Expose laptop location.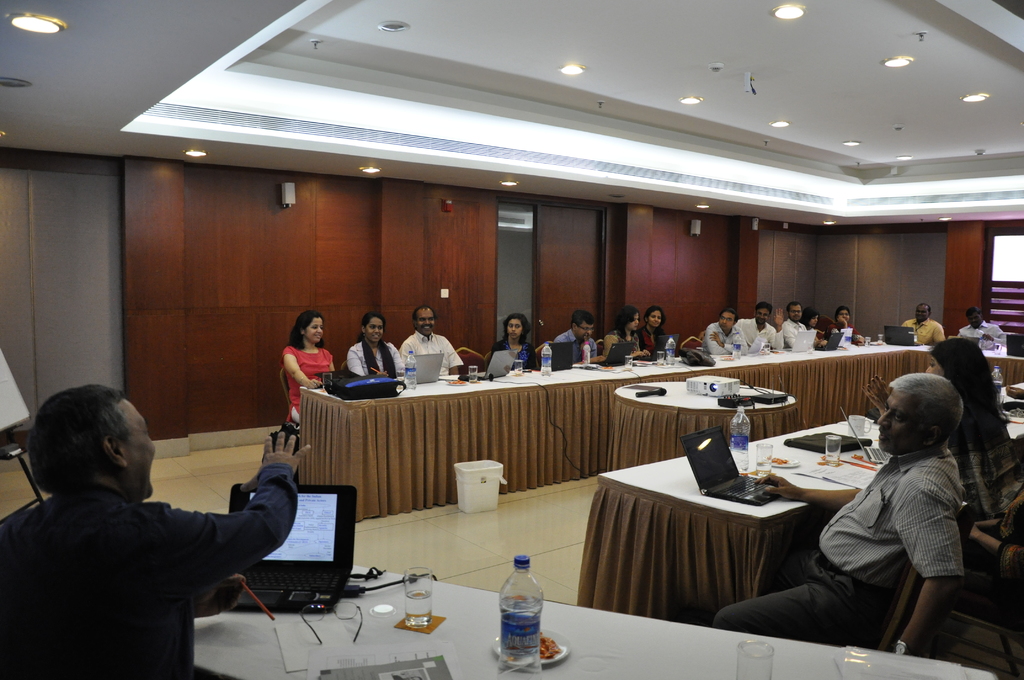
Exposed at <box>680,427,778,506</box>.
